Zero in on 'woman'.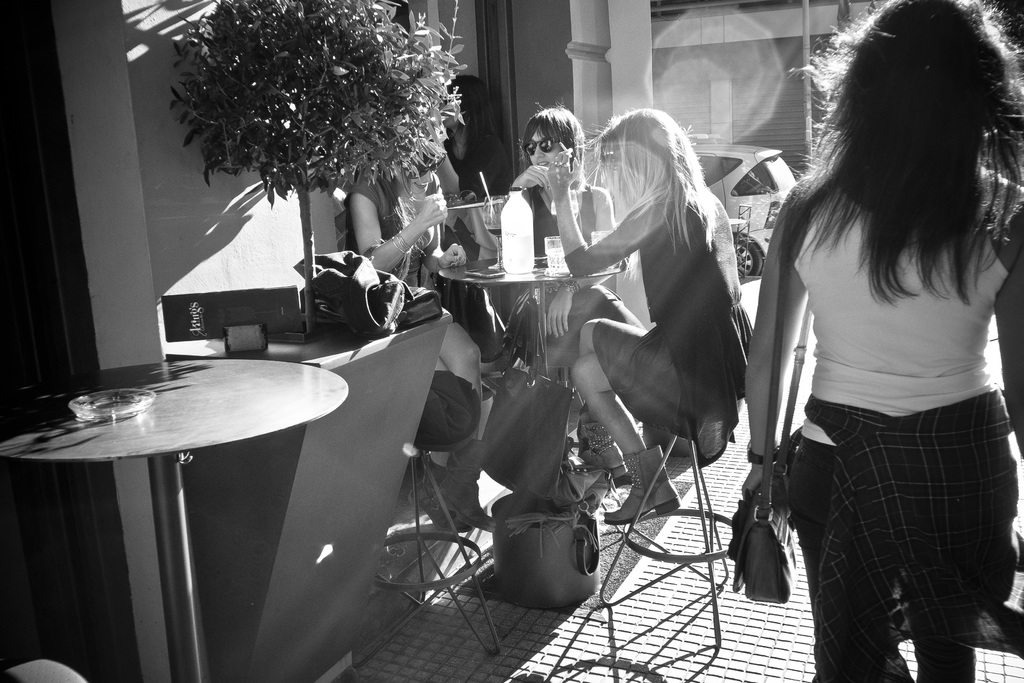
Zeroed in: <box>509,97,618,340</box>.
